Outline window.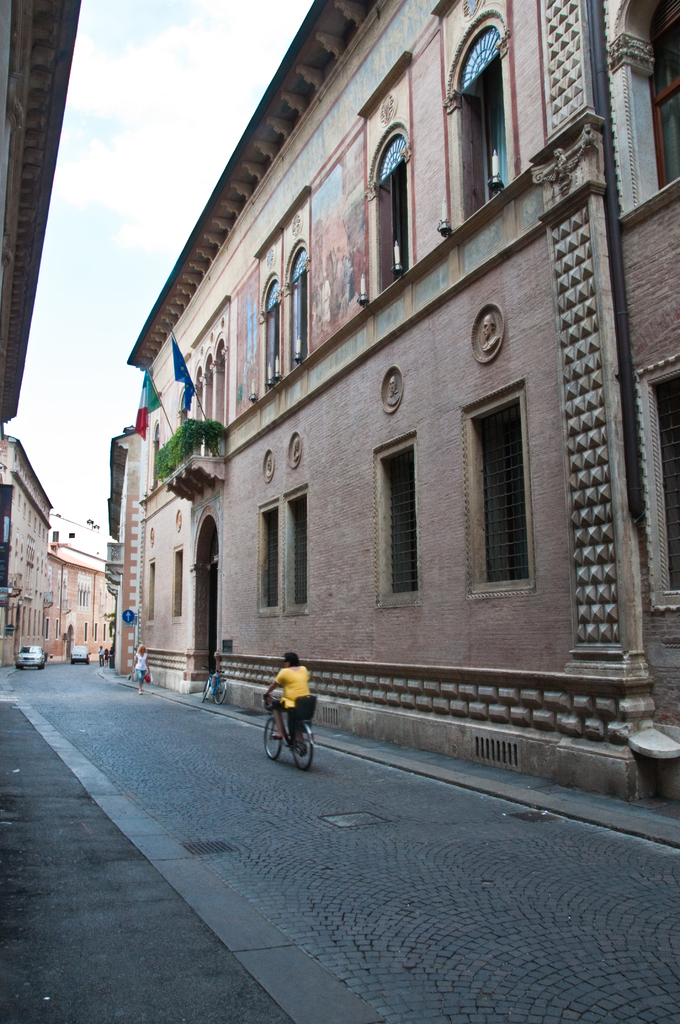
Outline: bbox(460, 7, 509, 228).
